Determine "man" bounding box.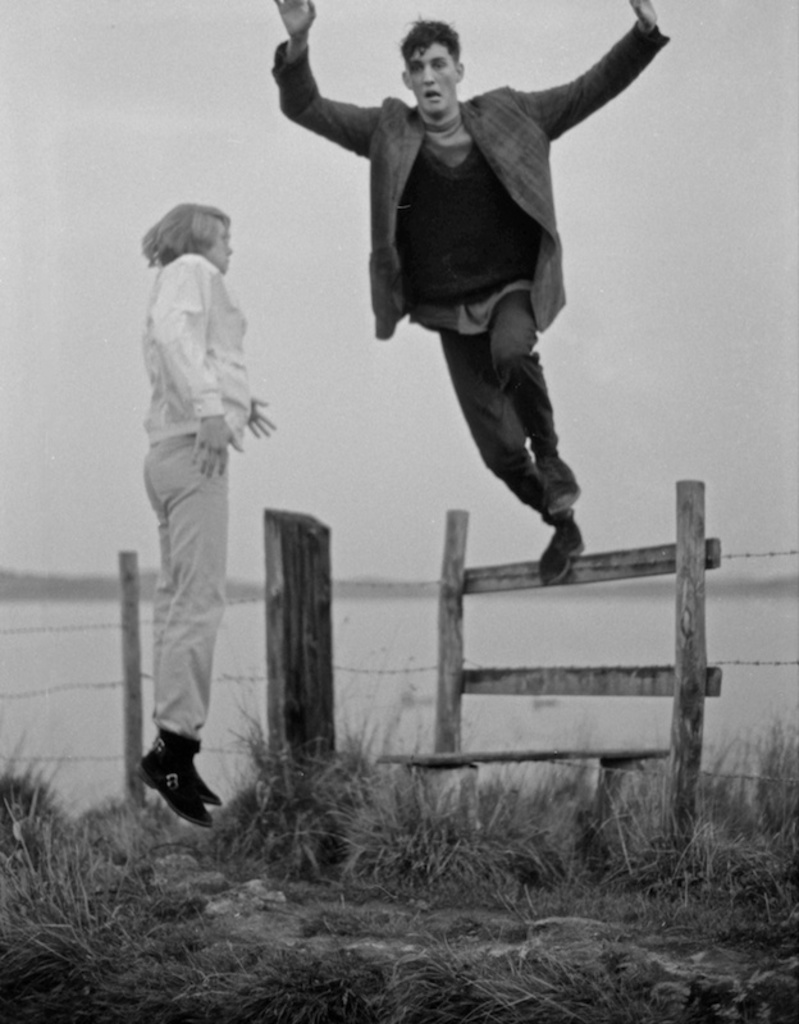
Determined: [268,0,671,585].
